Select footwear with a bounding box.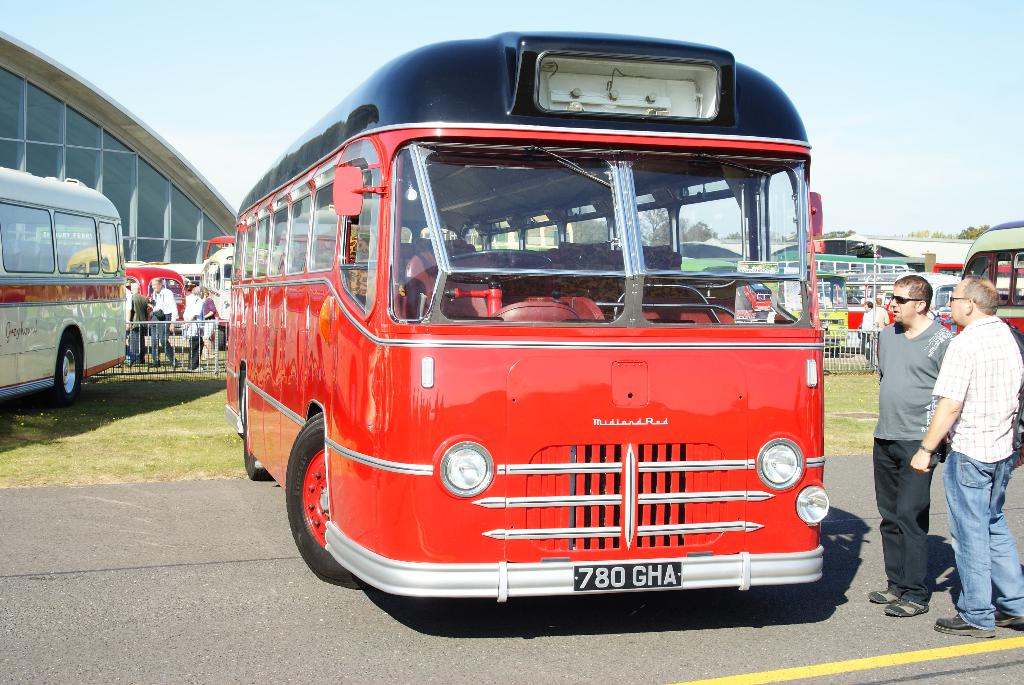
locate(207, 353, 215, 361).
